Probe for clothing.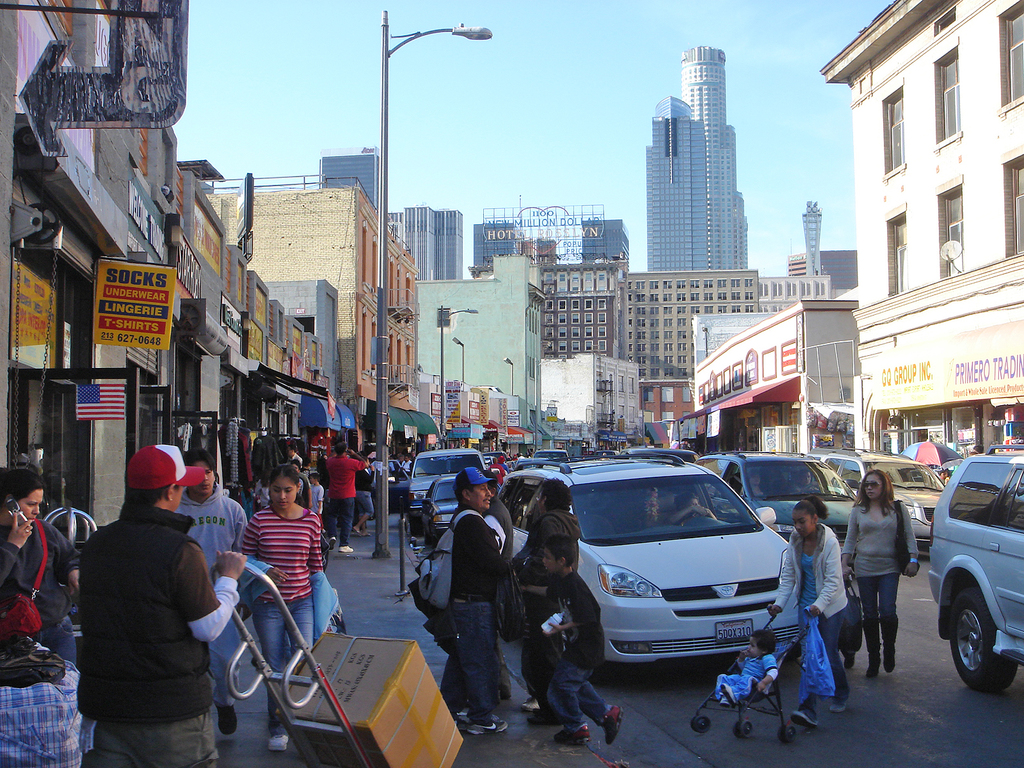
Probe result: [486, 499, 518, 688].
